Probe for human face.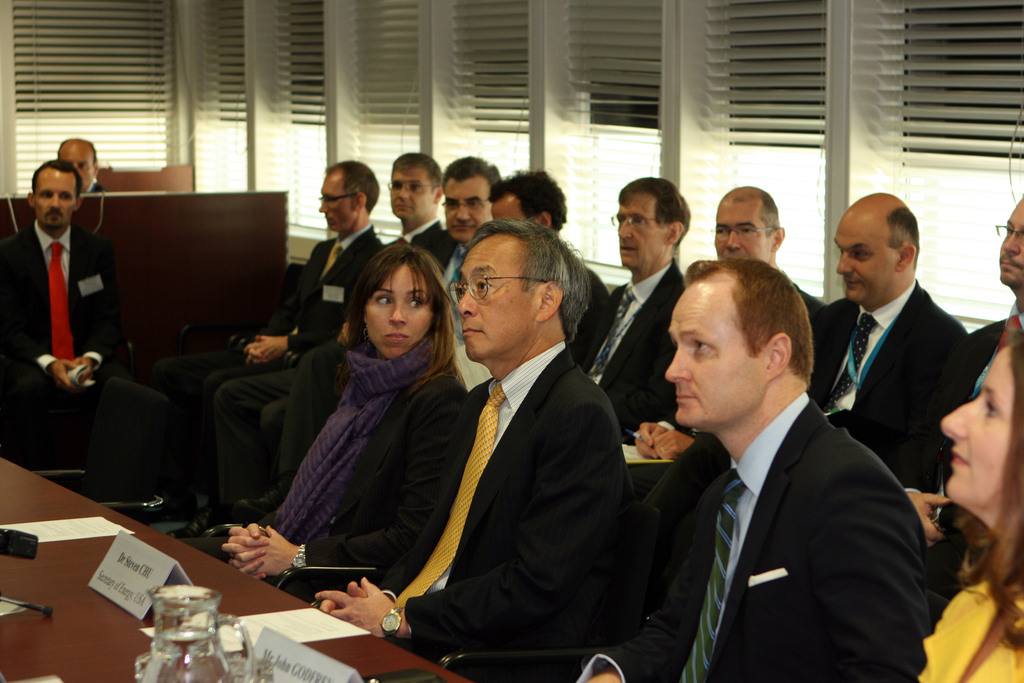
Probe result: {"left": 319, "top": 176, "right": 351, "bottom": 233}.
